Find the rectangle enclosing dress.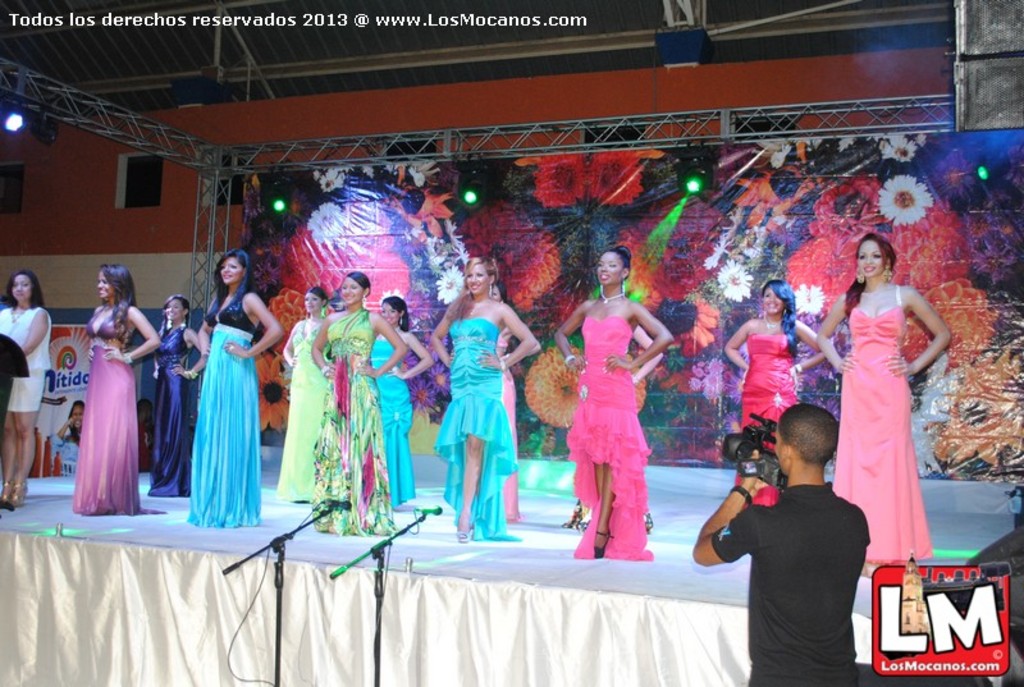
Rect(736, 333, 799, 503).
